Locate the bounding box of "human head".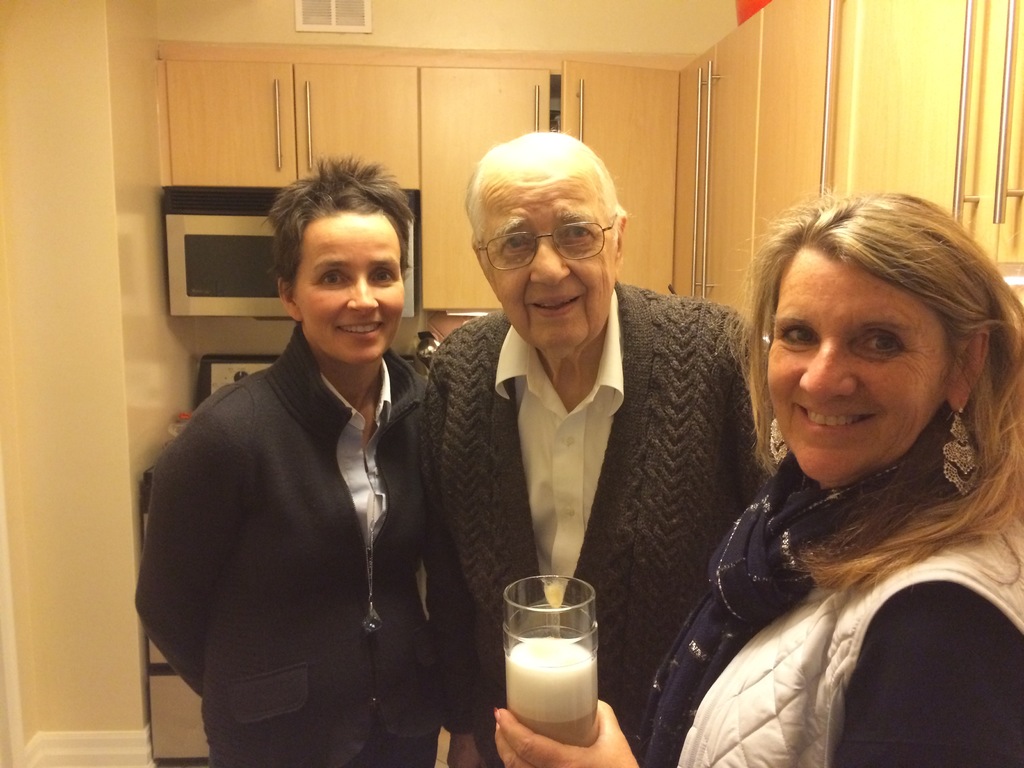
Bounding box: 262/154/411/362.
